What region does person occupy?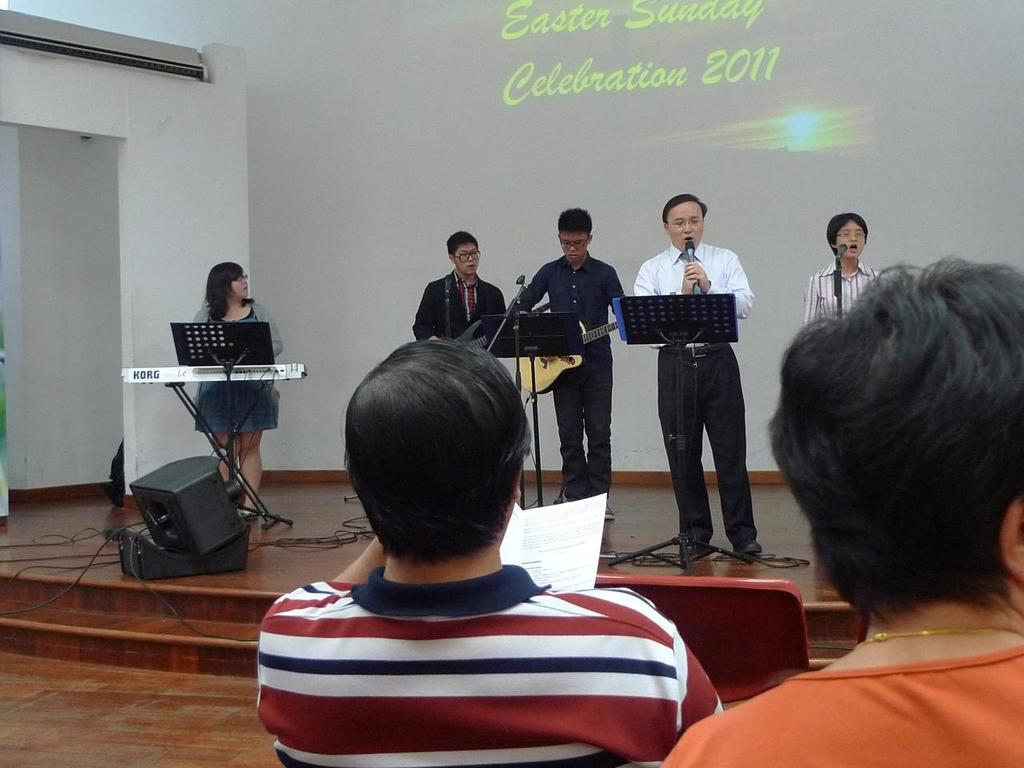
(257, 335, 727, 767).
